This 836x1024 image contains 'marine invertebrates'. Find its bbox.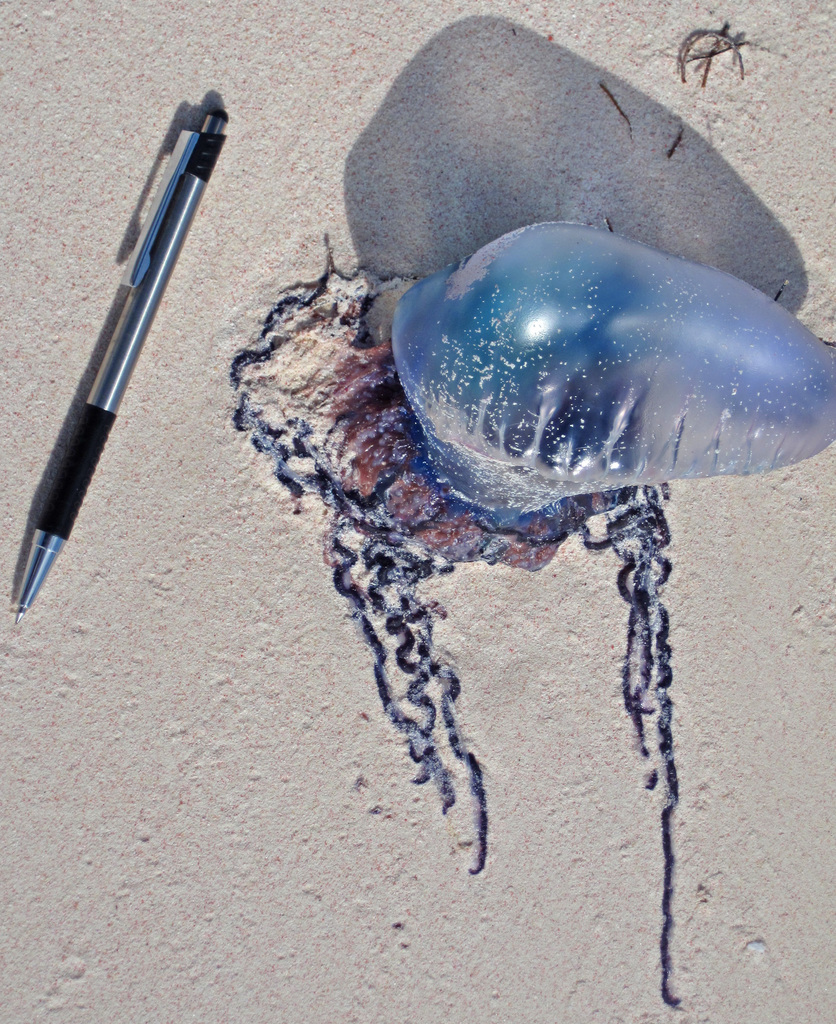
bbox(319, 198, 835, 1017).
